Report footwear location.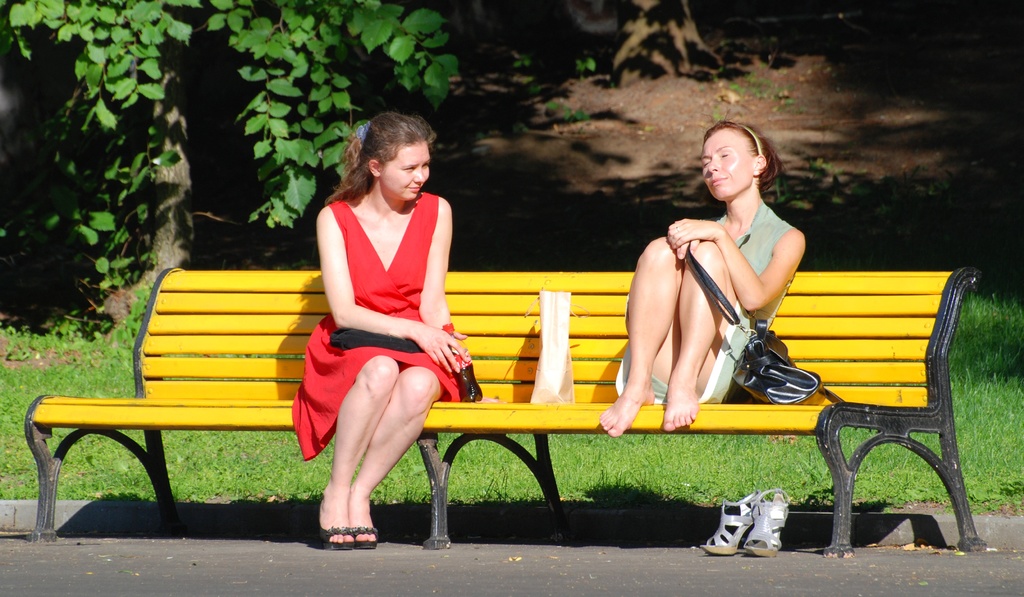
Report: Rect(351, 524, 376, 548).
